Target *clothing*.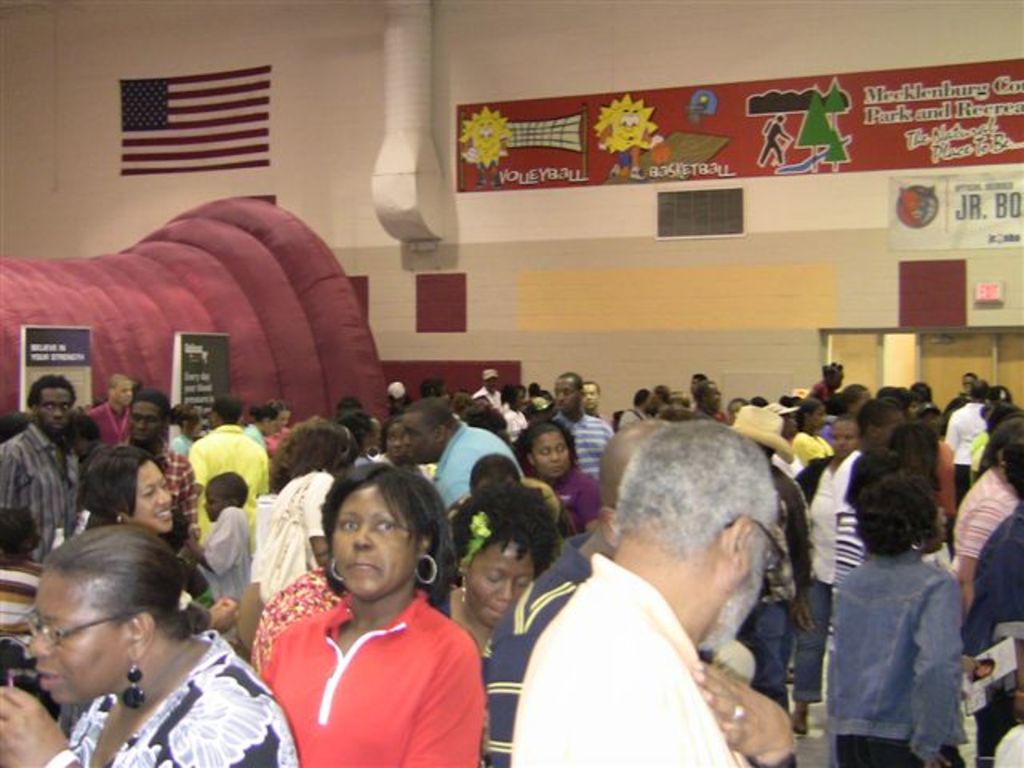
Target region: {"left": 245, "top": 571, "right": 482, "bottom": 755}.
